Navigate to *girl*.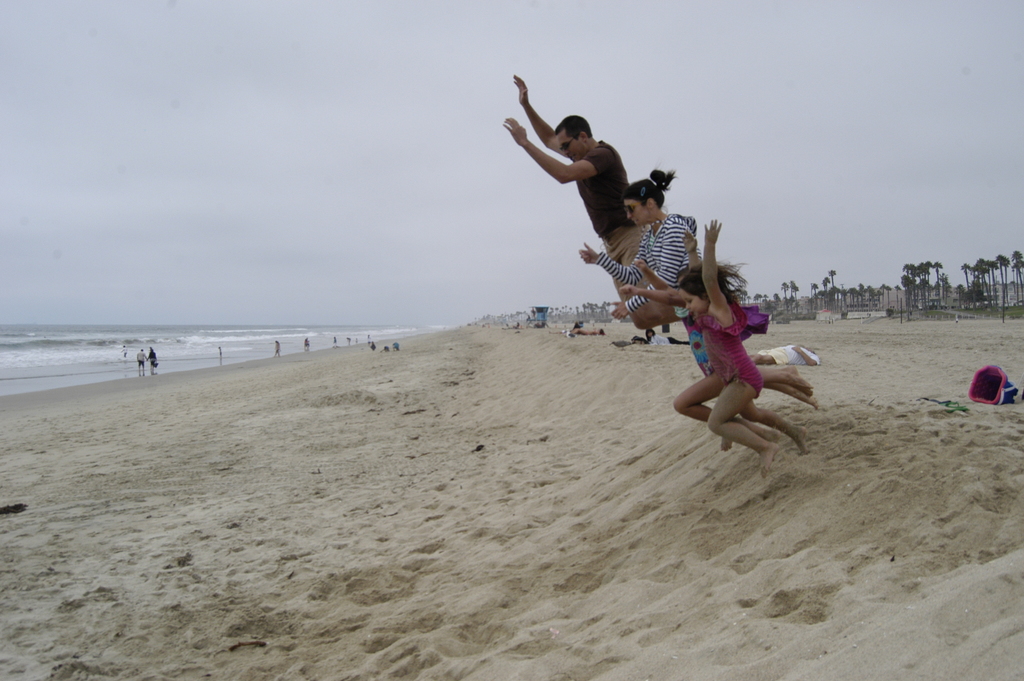
Navigation target: 580:167:826:366.
